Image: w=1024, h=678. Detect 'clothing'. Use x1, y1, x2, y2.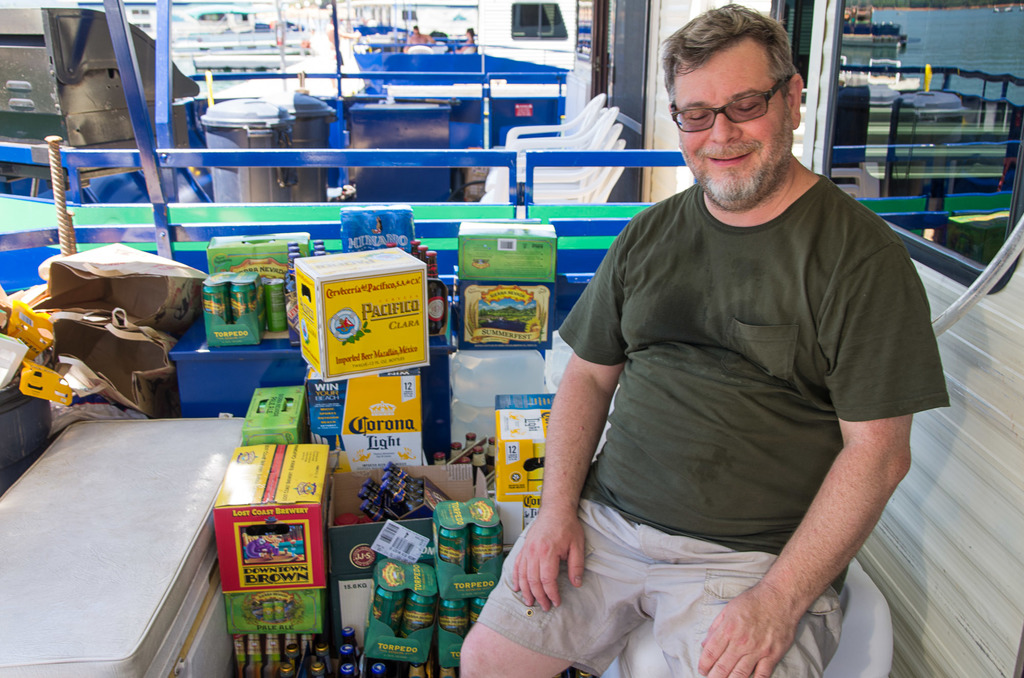
372, 107, 906, 635.
